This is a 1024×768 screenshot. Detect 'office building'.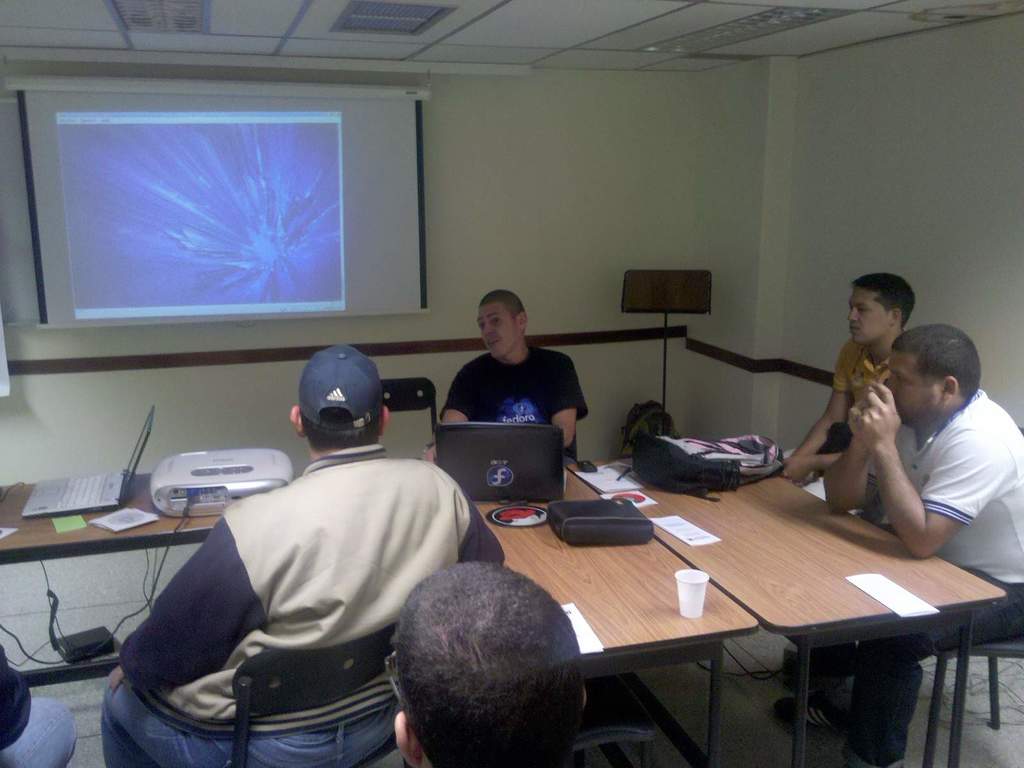
1/0/1011/767.
